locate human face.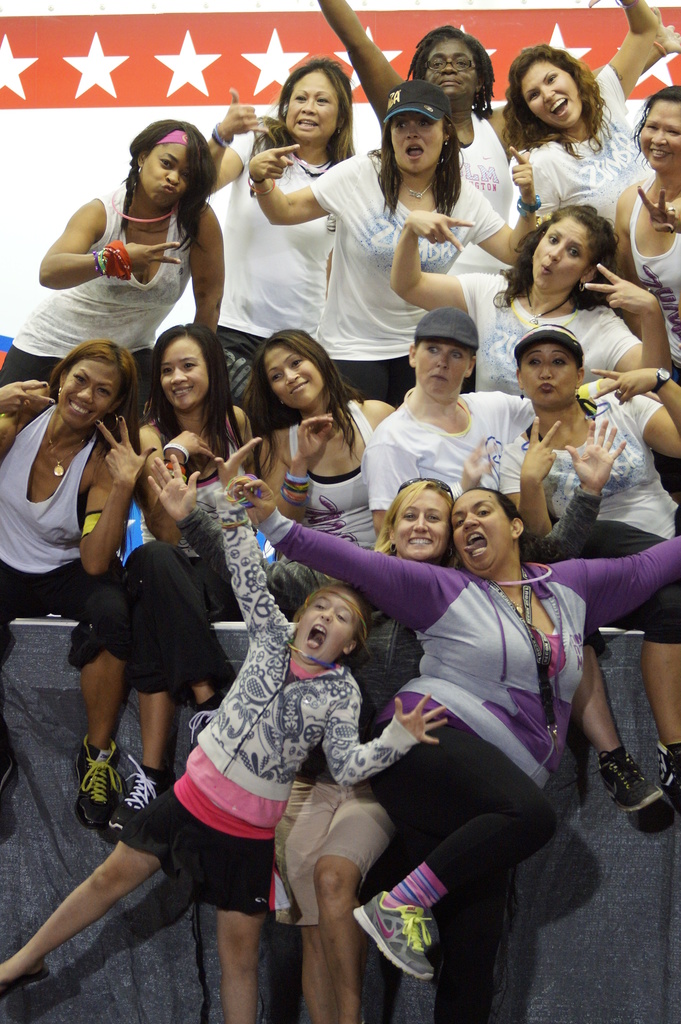
Bounding box: {"x1": 262, "y1": 344, "x2": 325, "y2": 410}.
